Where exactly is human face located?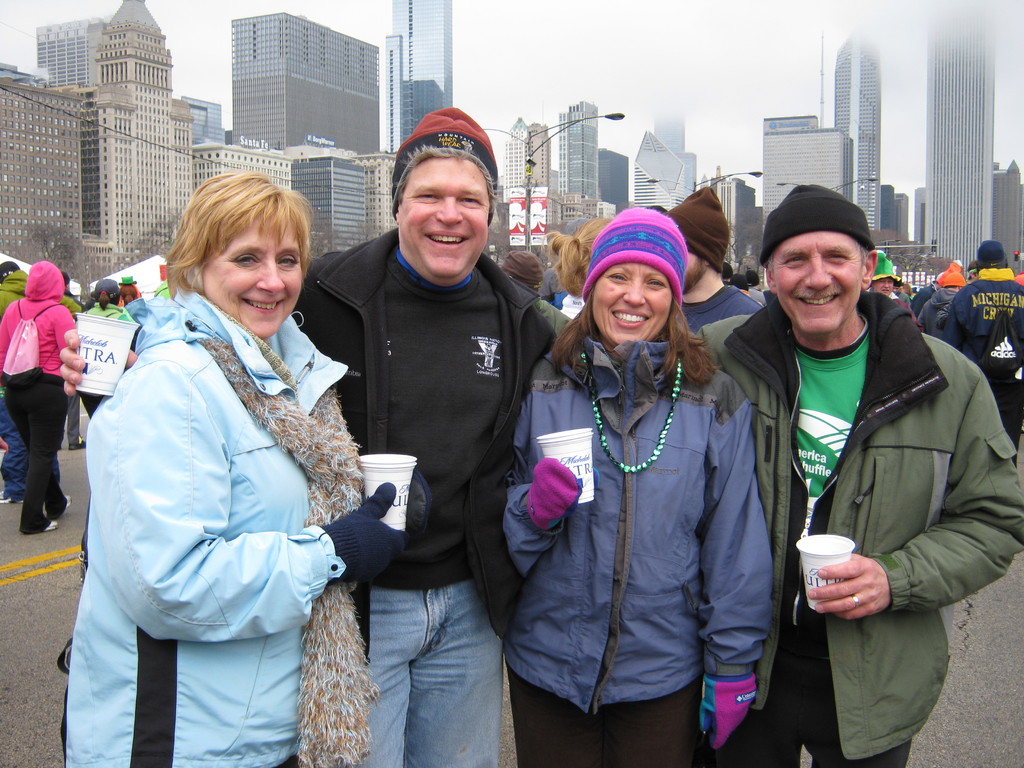
Its bounding box is 400 156 488 280.
